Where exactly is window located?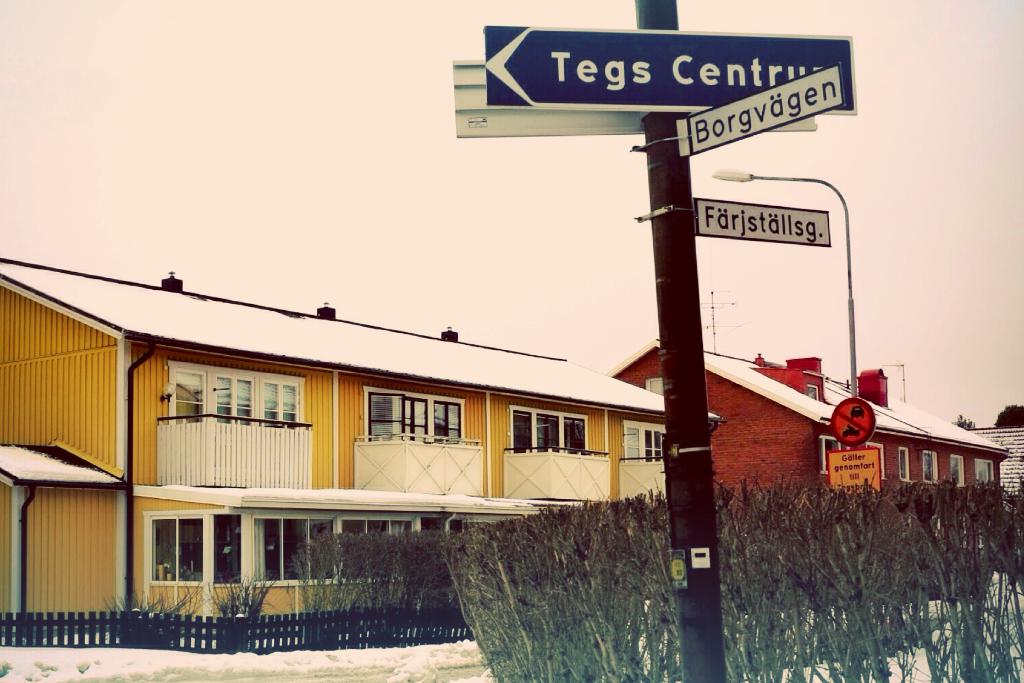
Its bounding box is 261 376 299 429.
